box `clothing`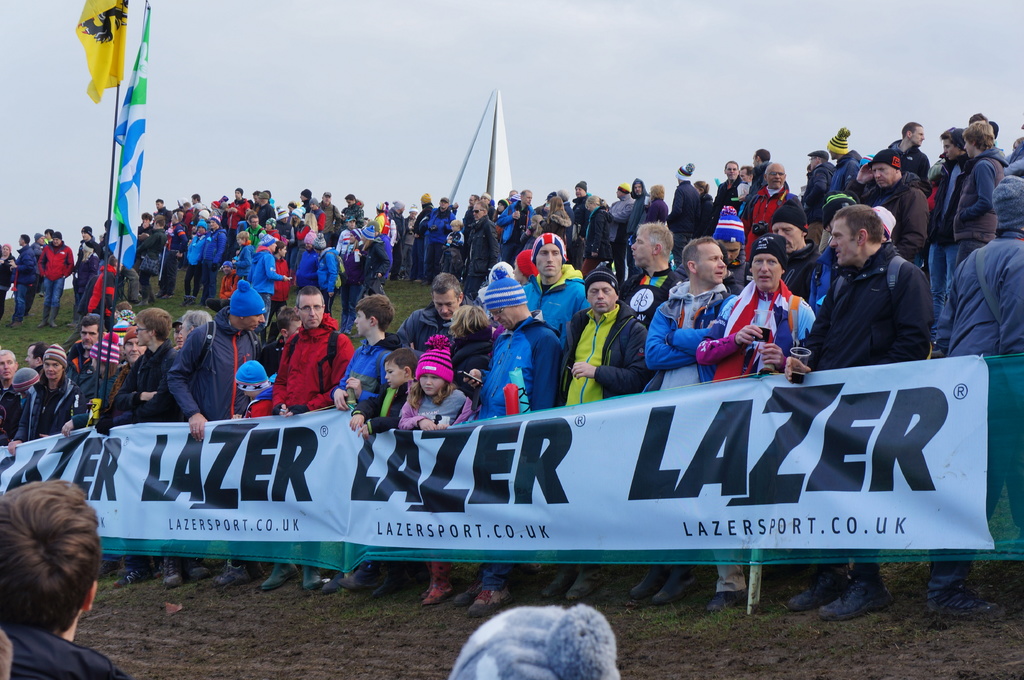
(left=171, top=269, right=280, bottom=424)
